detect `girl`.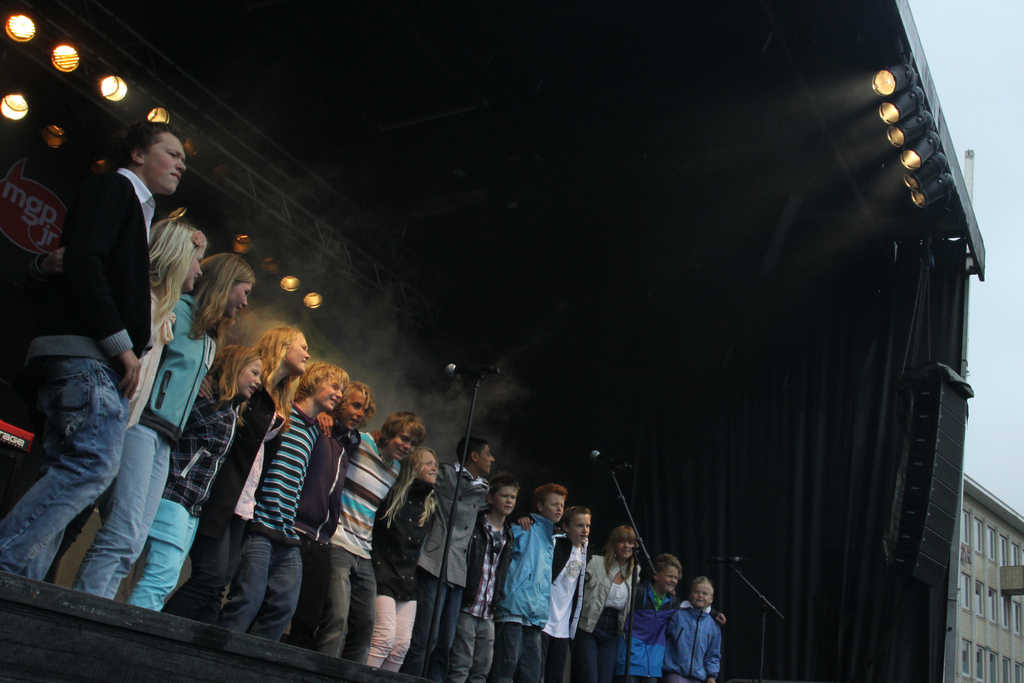
Detected at bbox=(129, 343, 264, 607).
